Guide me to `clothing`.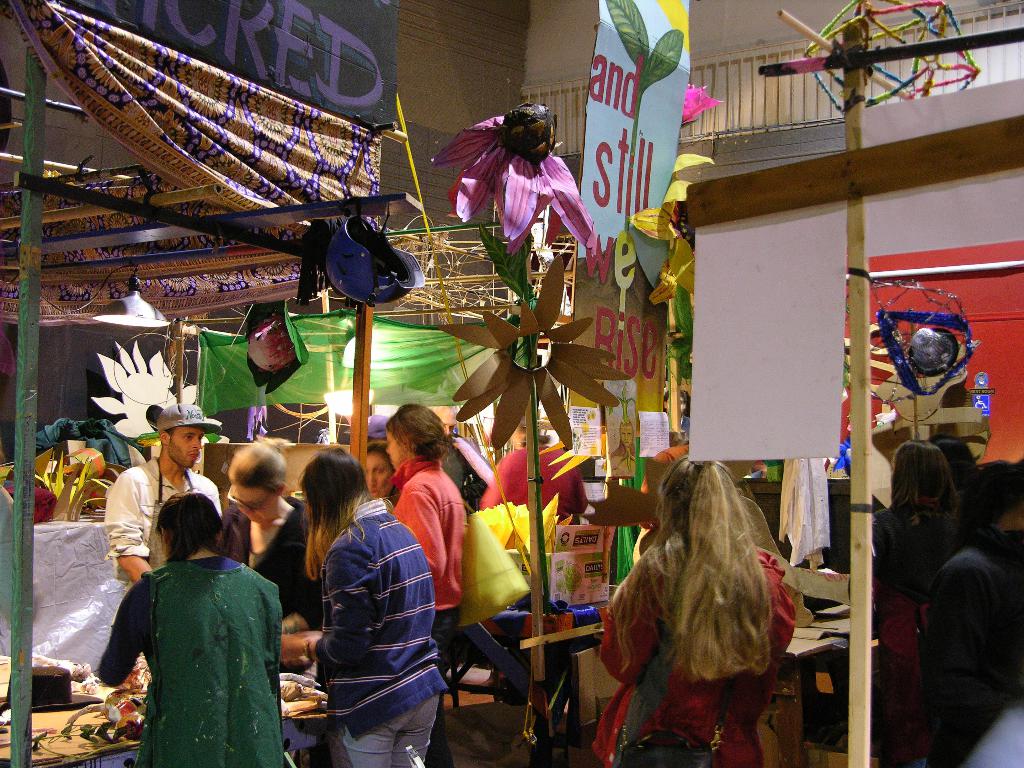
Guidance: 220:494:318:628.
